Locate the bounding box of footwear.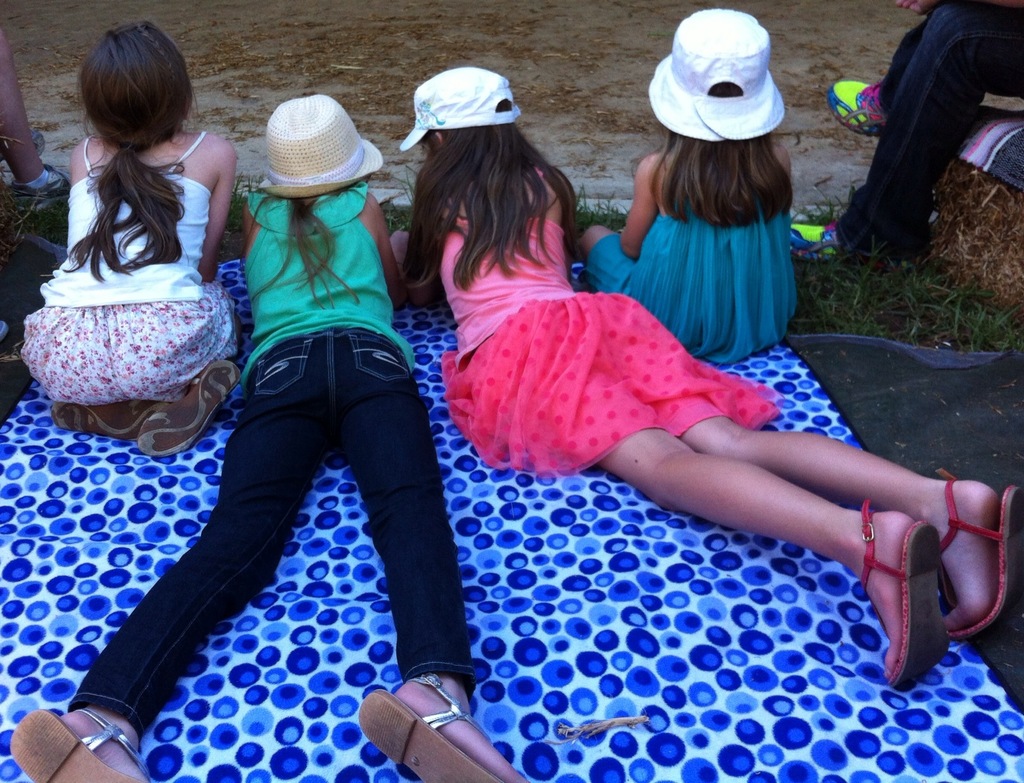
Bounding box: (831, 84, 886, 139).
